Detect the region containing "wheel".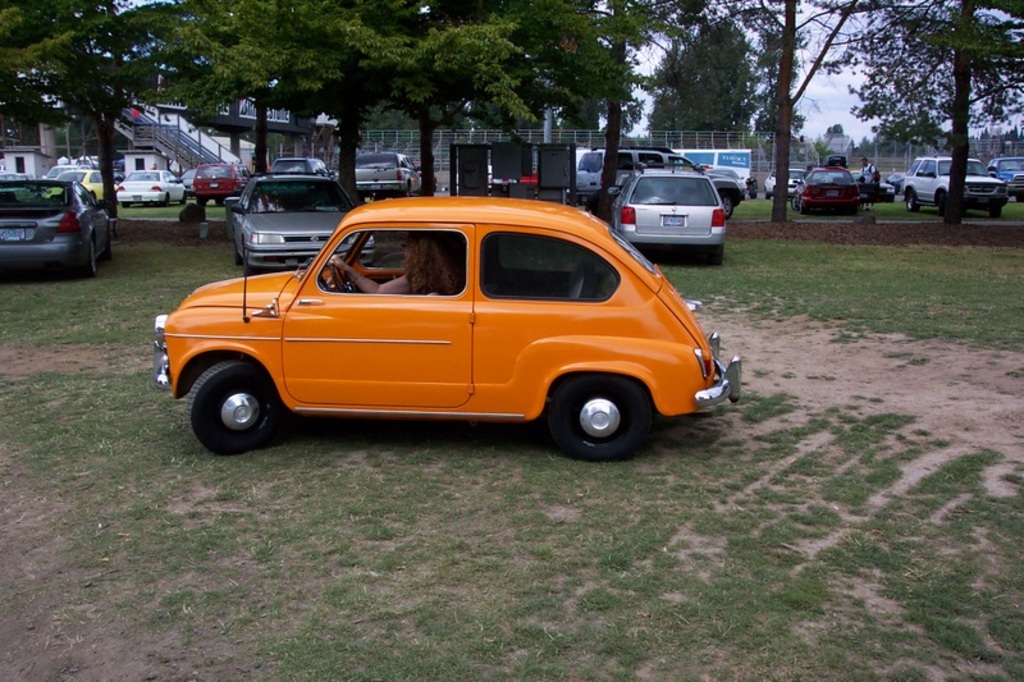
988/201/1001/219.
